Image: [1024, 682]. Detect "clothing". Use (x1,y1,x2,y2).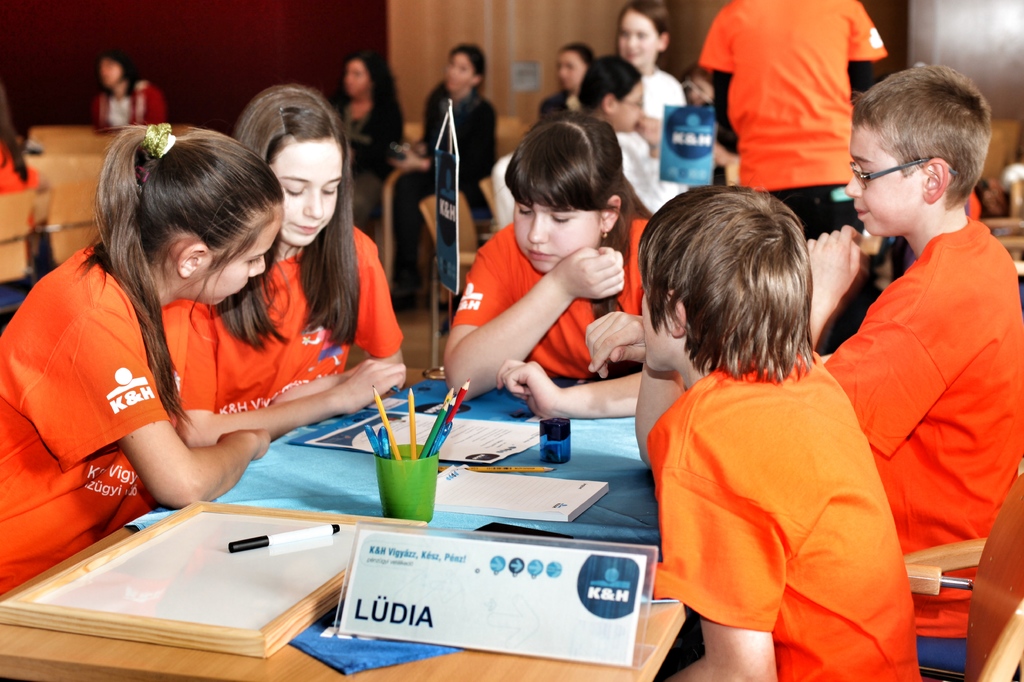
(335,99,409,224).
